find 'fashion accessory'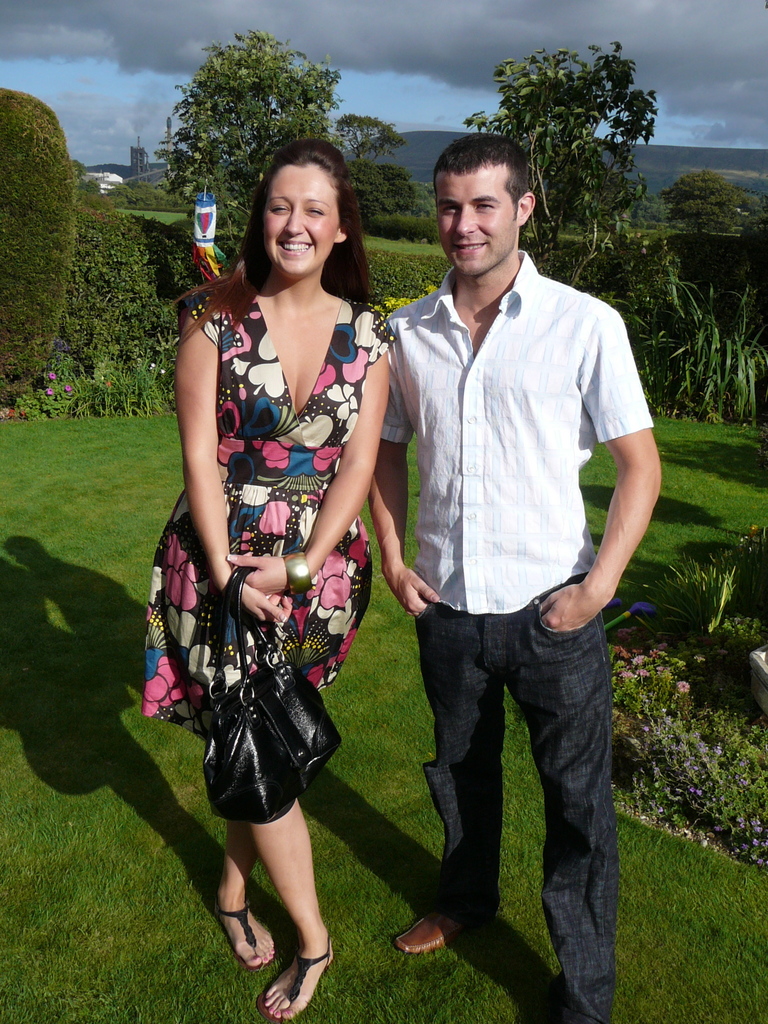
x1=397, y1=897, x2=493, y2=955
